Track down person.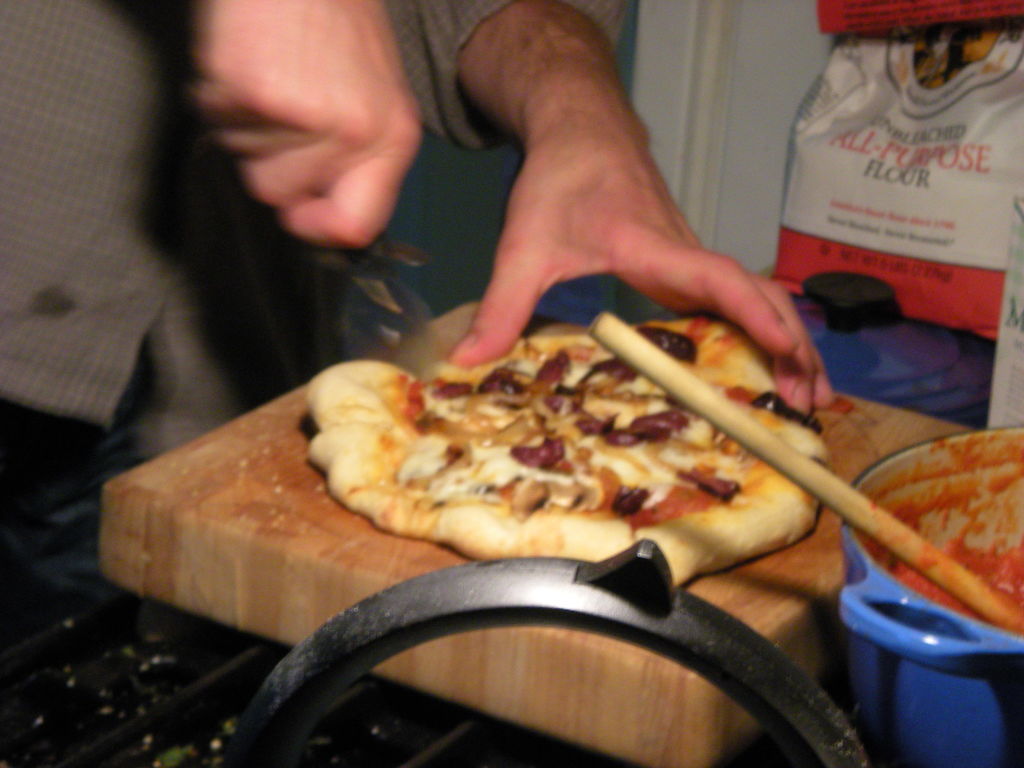
Tracked to <bbox>0, 0, 835, 625</bbox>.
